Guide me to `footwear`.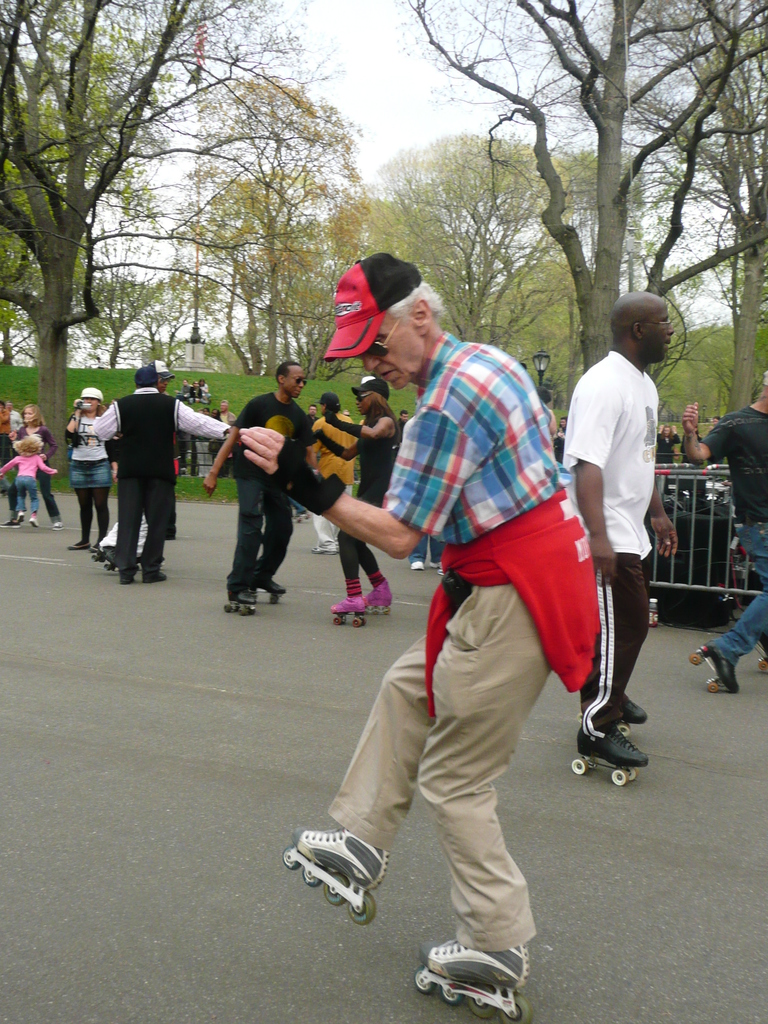
Guidance: (x1=0, y1=518, x2=22, y2=530).
